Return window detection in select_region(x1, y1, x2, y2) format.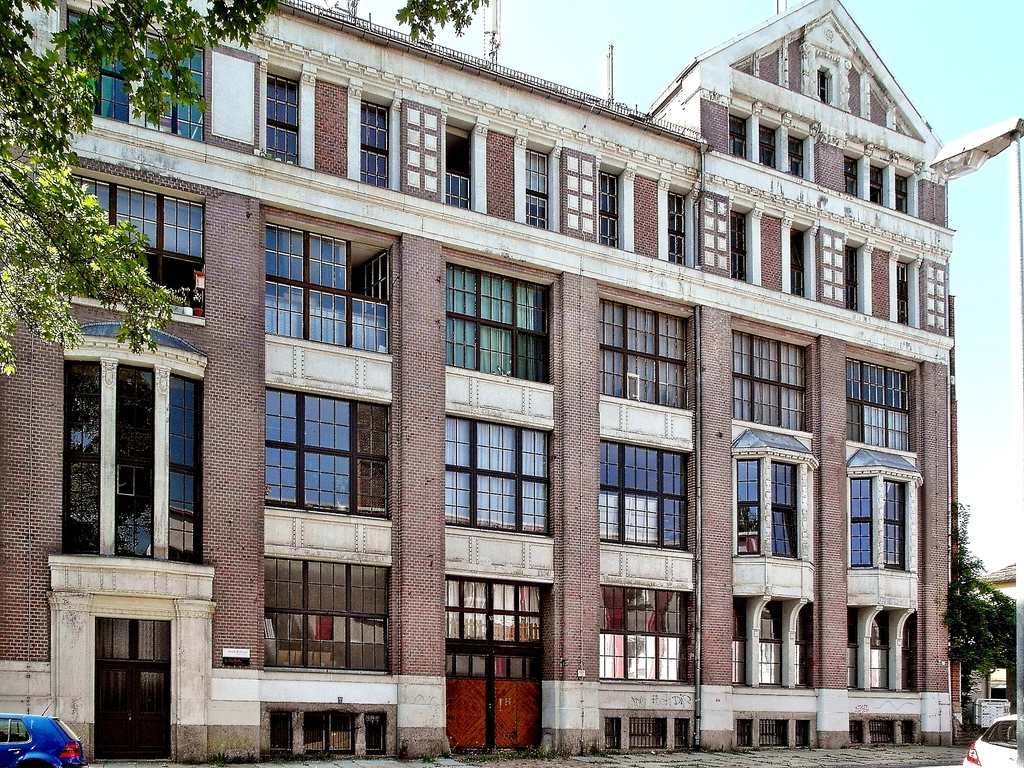
select_region(602, 296, 694, 410).
